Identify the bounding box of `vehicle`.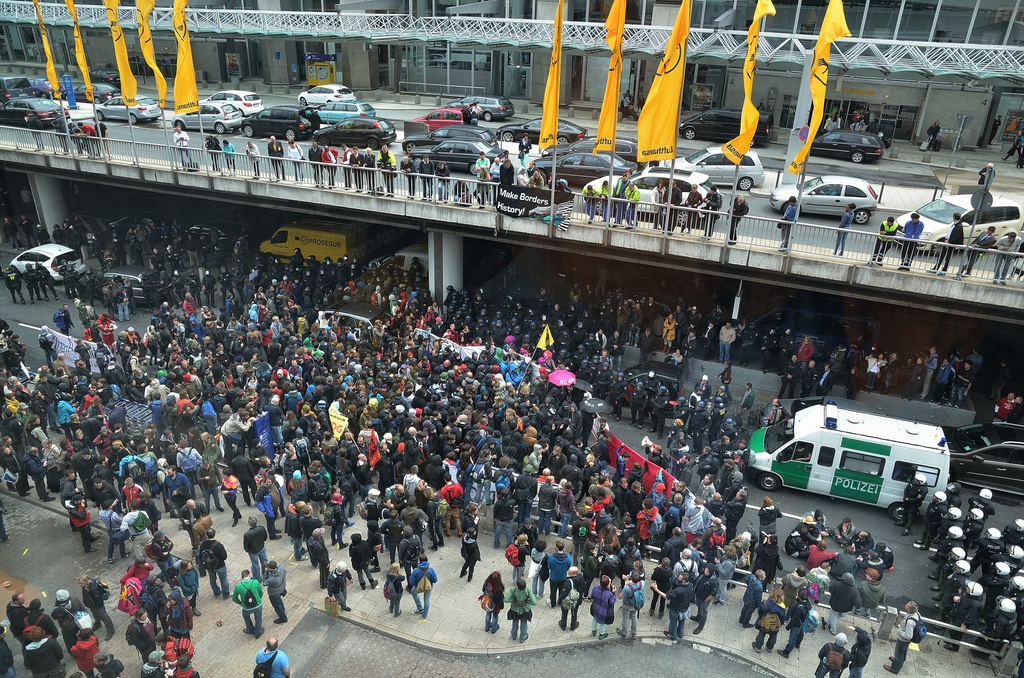
940/419/1023/495.
